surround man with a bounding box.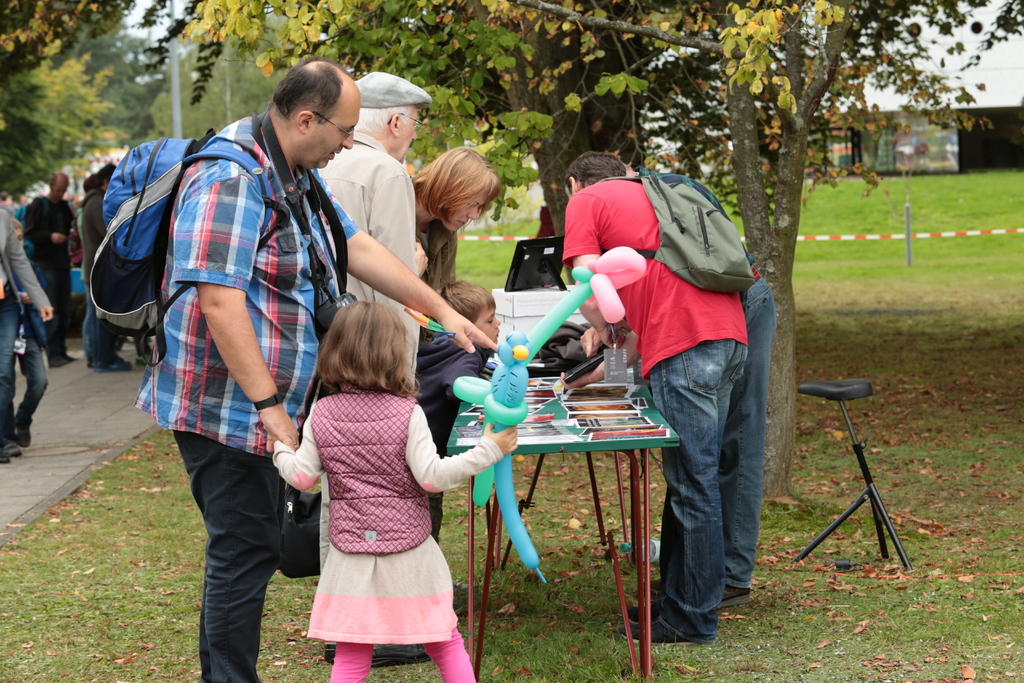
bbox(22, 163, 79, 369).
